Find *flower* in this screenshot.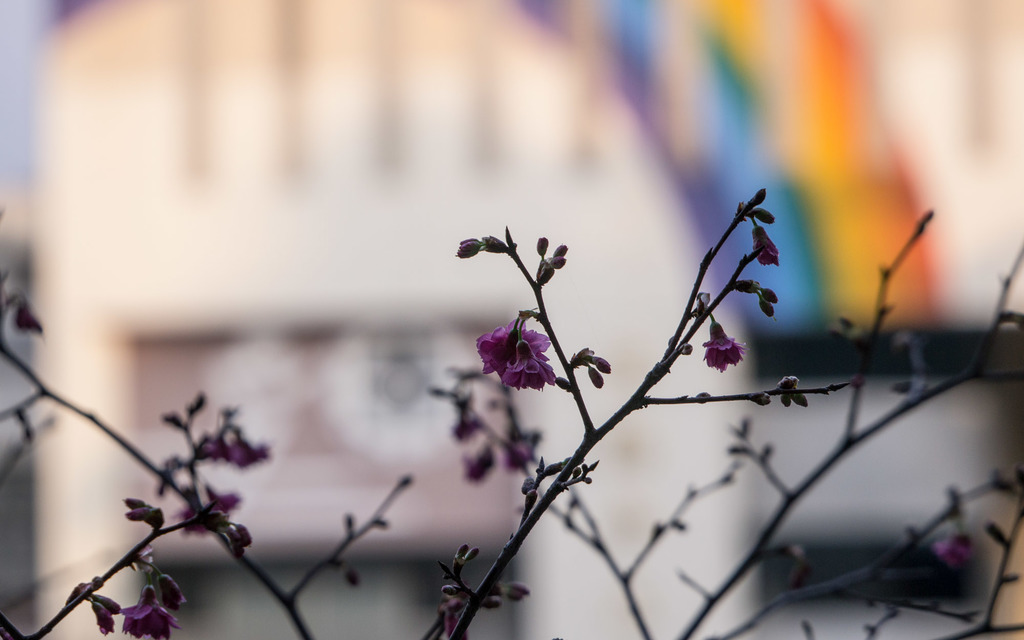
The bounding box for *flower* is select_region(463, 444, 495, 481).
